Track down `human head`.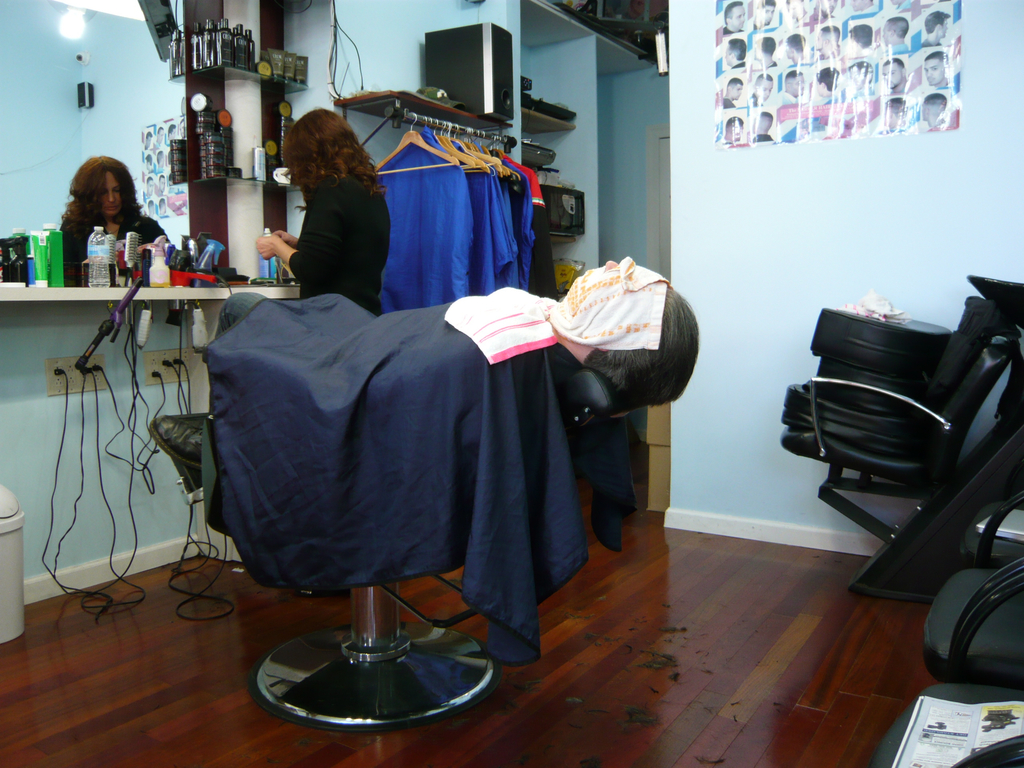
Tracked to 724:114:743:140.
